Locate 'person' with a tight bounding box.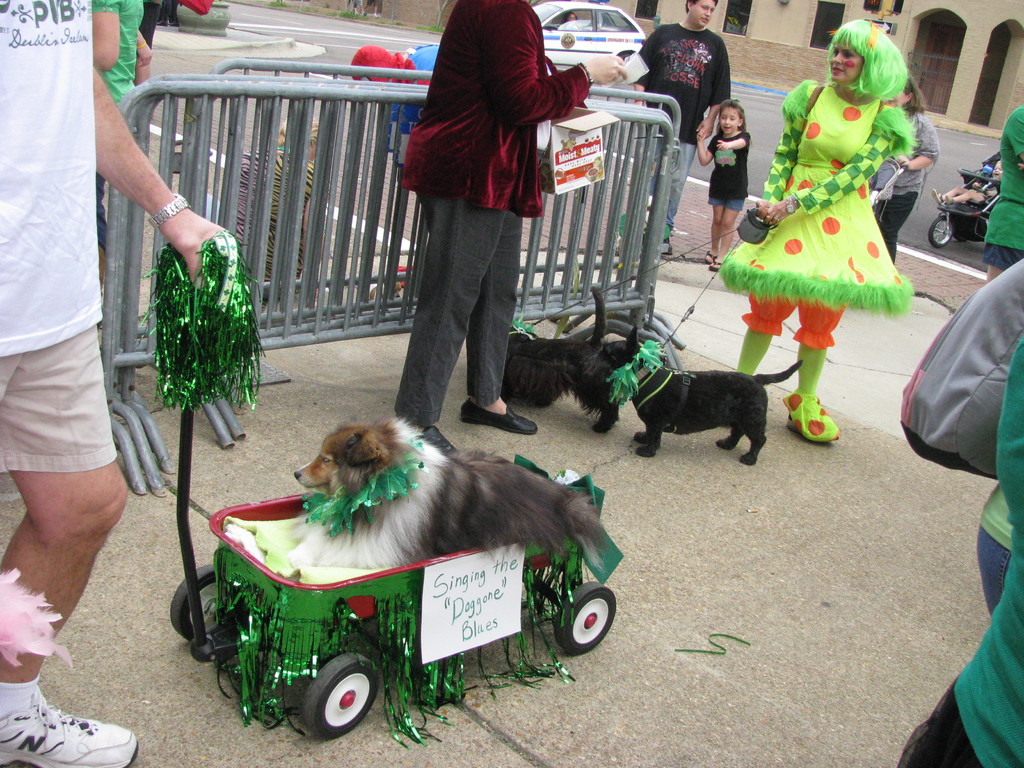
detection(562, 12, 580, 26).
